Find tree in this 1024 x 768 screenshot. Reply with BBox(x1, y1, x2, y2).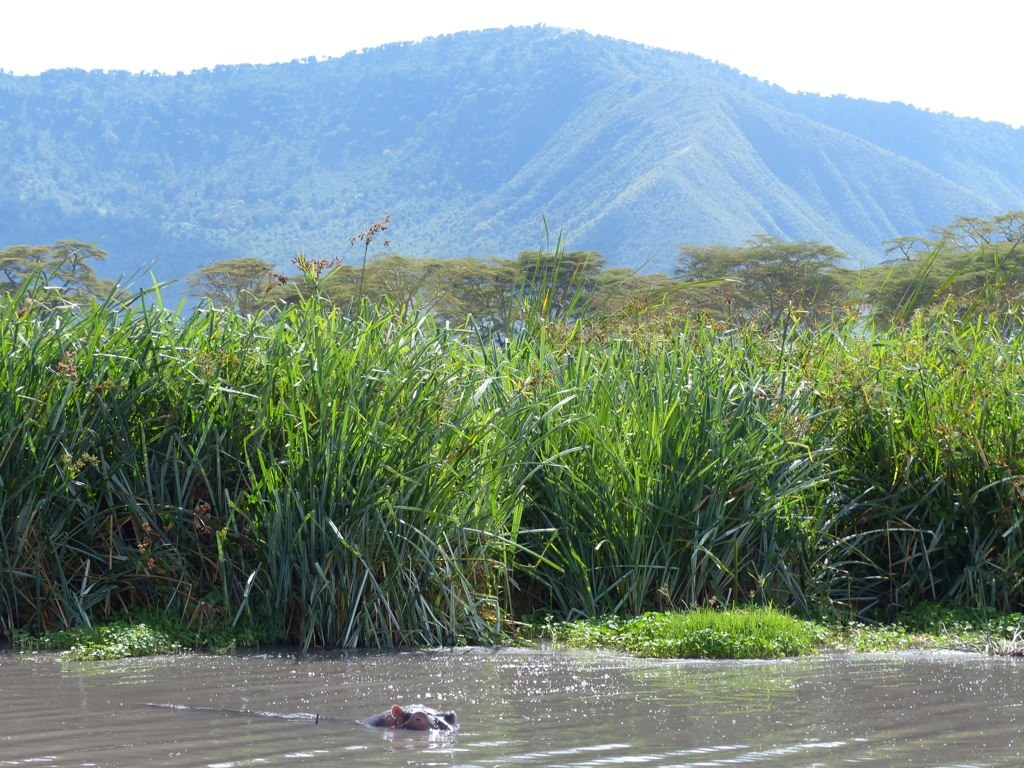
BBox(851, 206, 1023, 320).
